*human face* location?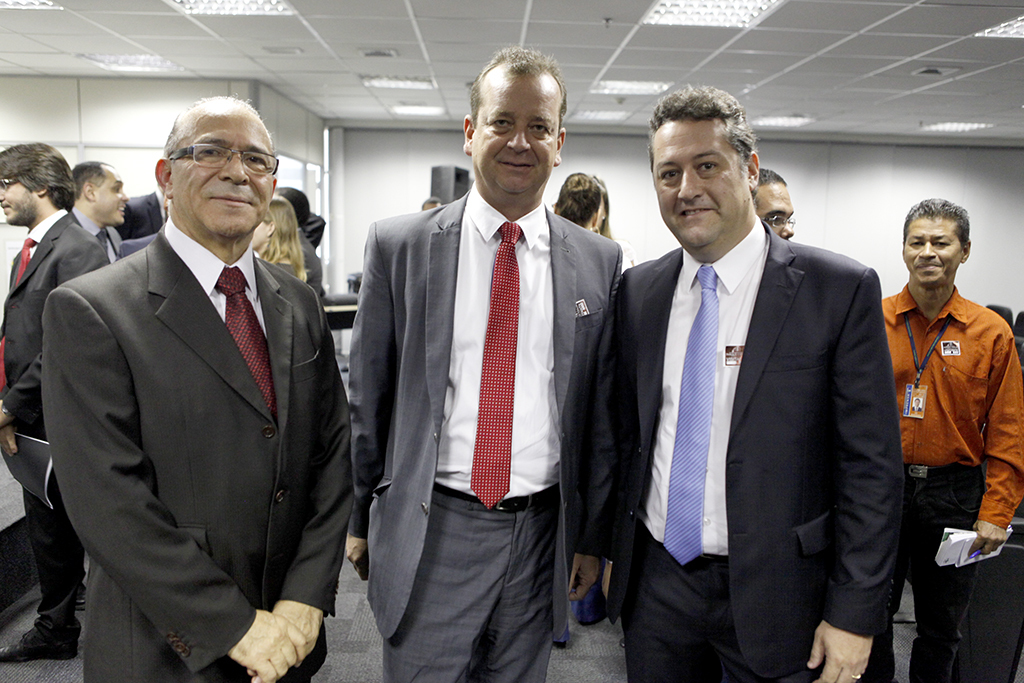
rect(172, 101, 273, 234)
